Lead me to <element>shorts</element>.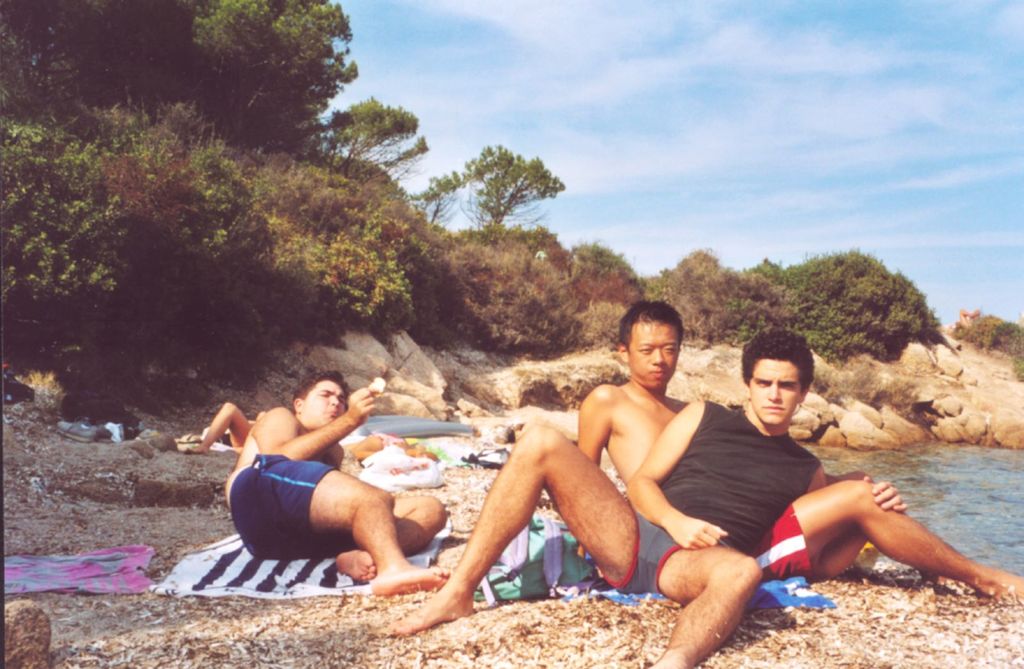
Lead to 745,503,815,581.
